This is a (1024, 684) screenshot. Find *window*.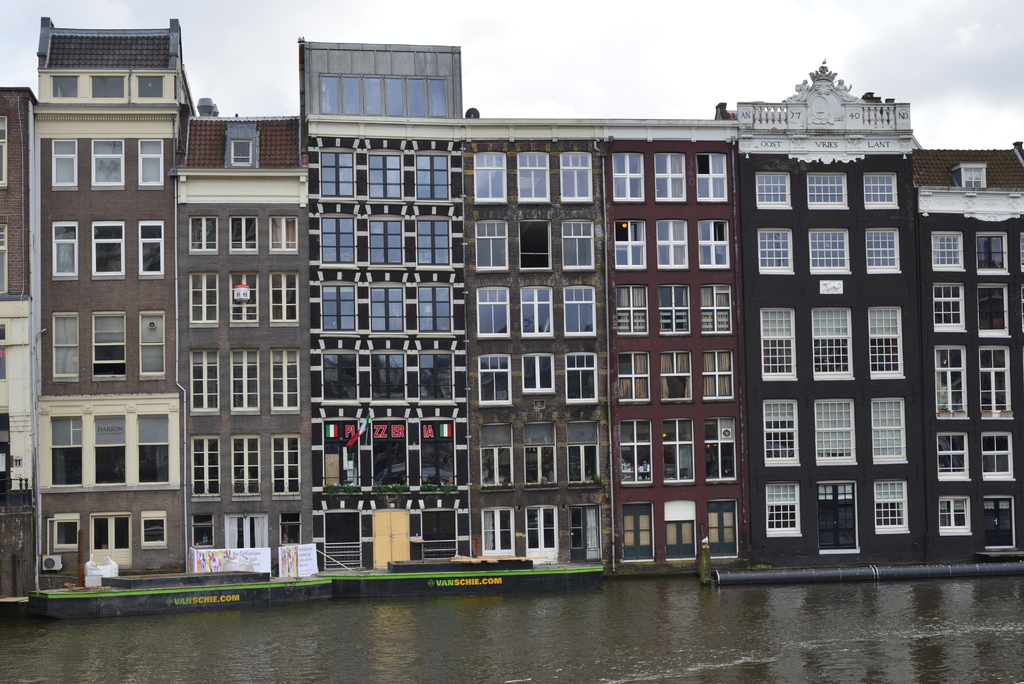
Bounding box: 138,136,163,192.
